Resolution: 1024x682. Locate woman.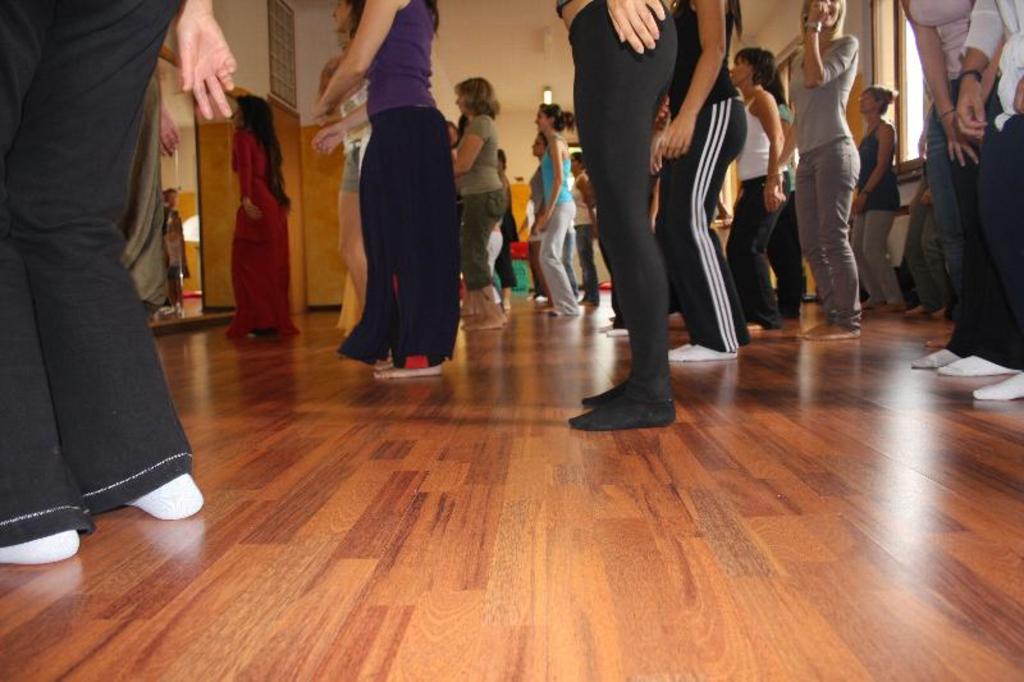
{"x1": 538, "y1": 99, "x2": 580, "y2": 307}.
